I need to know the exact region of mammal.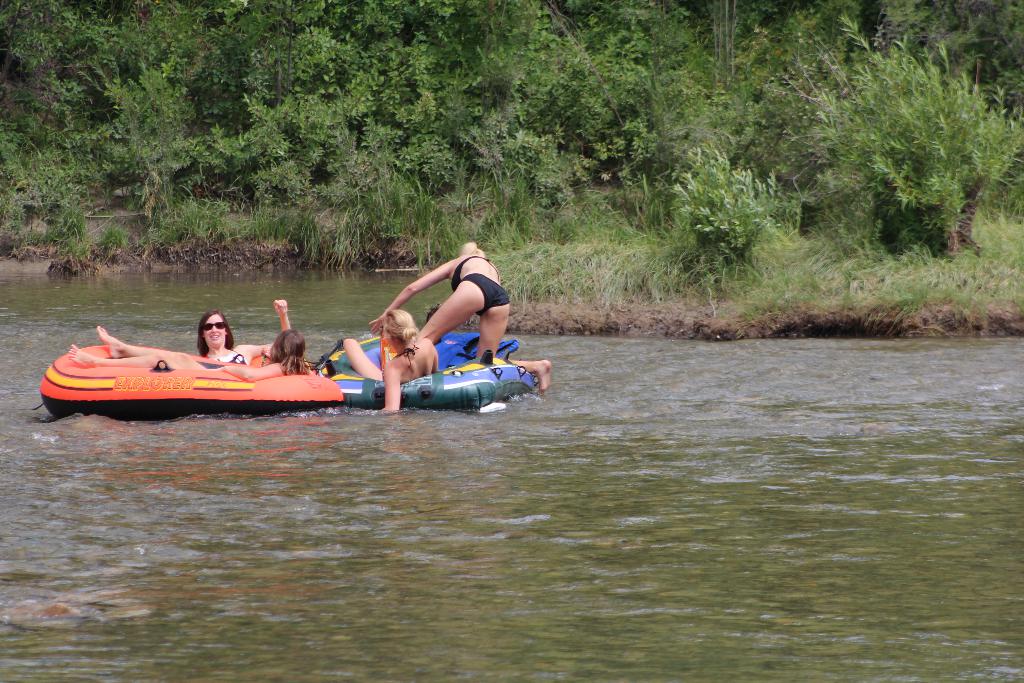
Region: [195,300,289,365].
